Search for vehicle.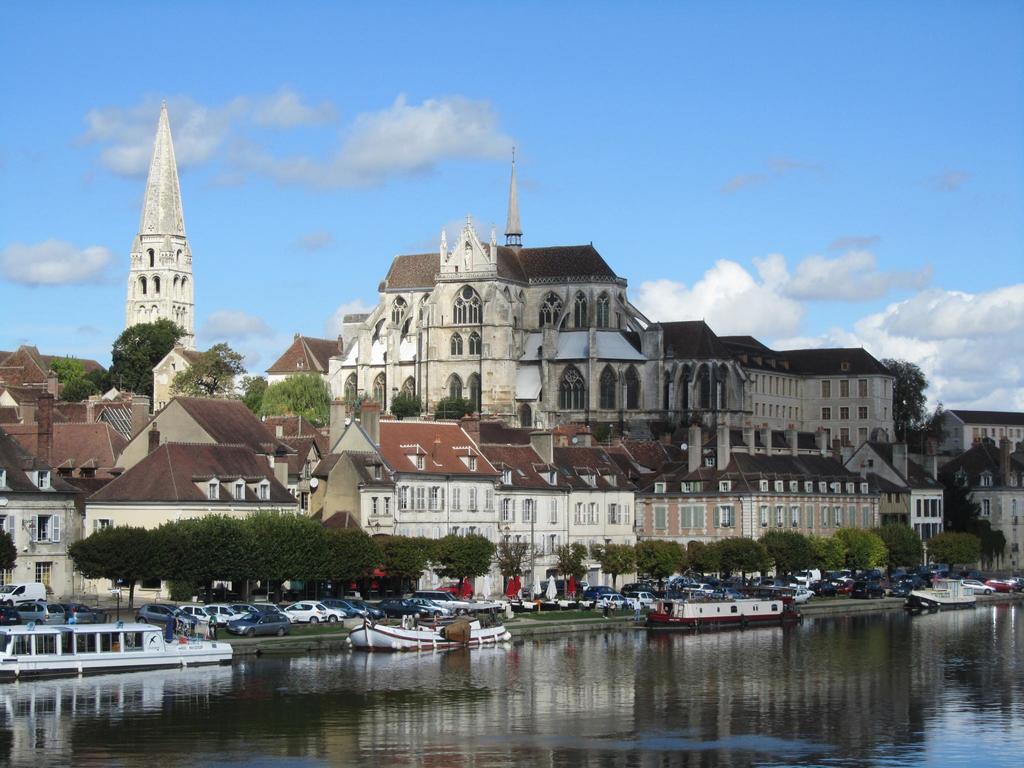
Found at 785, 586, 815, 600.
